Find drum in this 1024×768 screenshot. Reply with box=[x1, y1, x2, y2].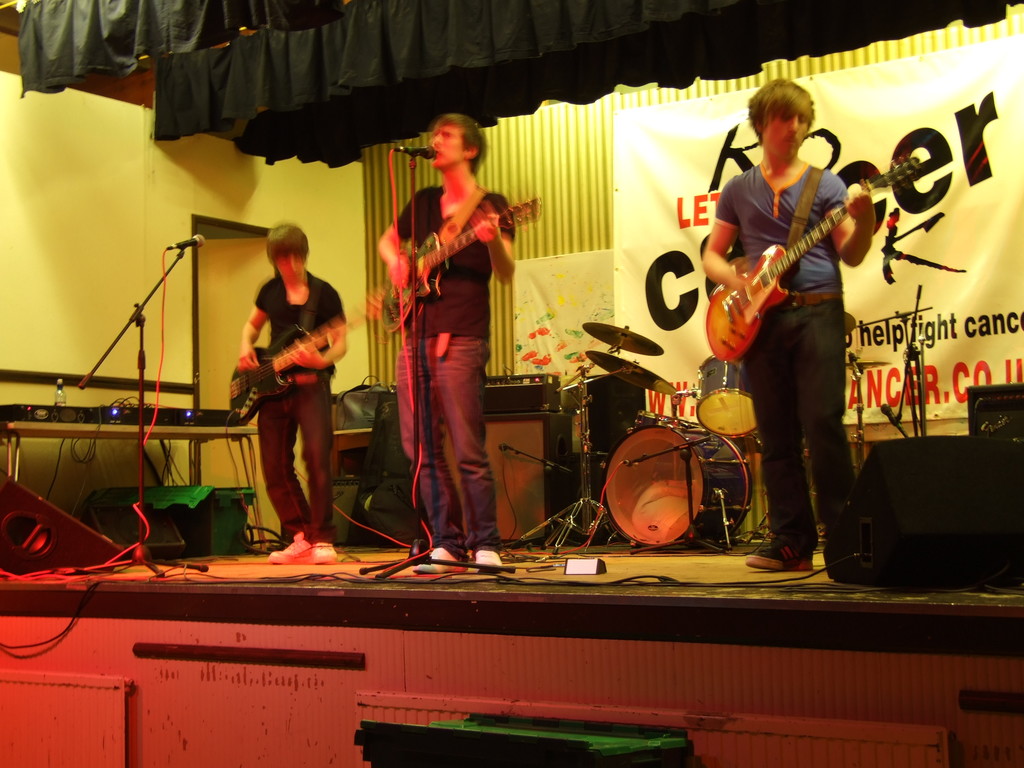
box=[600, 420, 752, 553].
